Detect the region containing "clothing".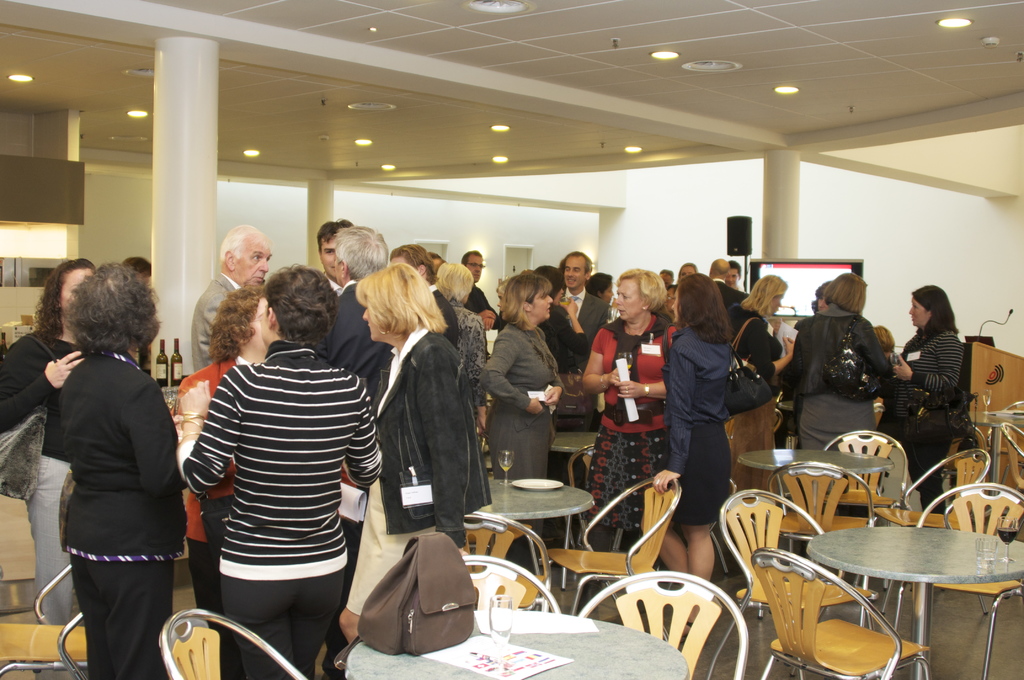
left=190, top=268, right=245, bottom=373.
